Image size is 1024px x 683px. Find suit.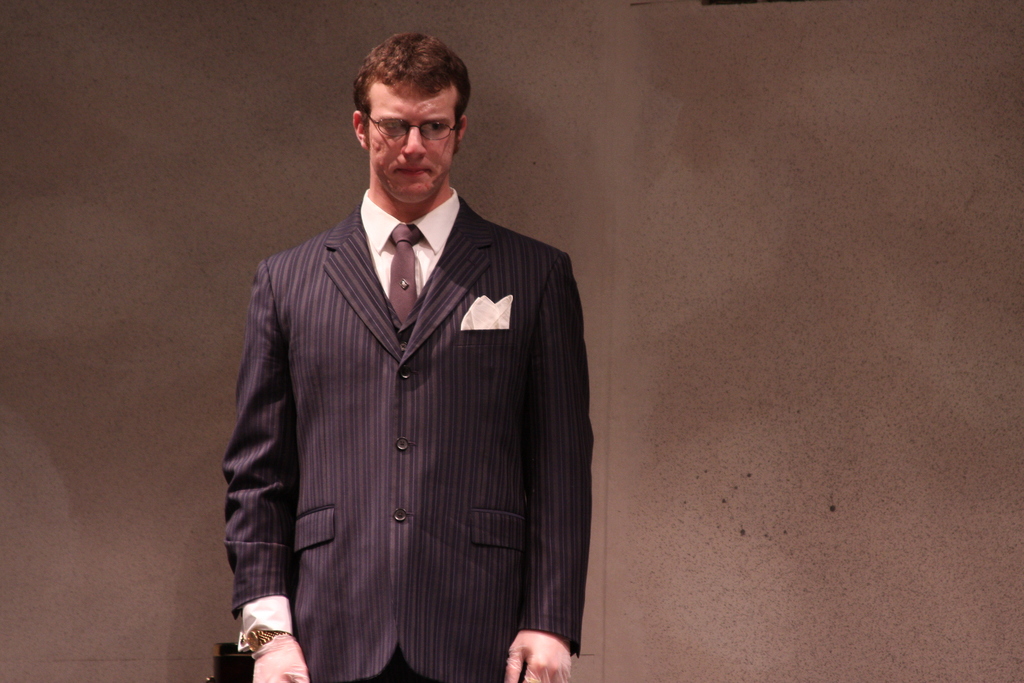
[left=214, top=122, right=593, bottom=673].
